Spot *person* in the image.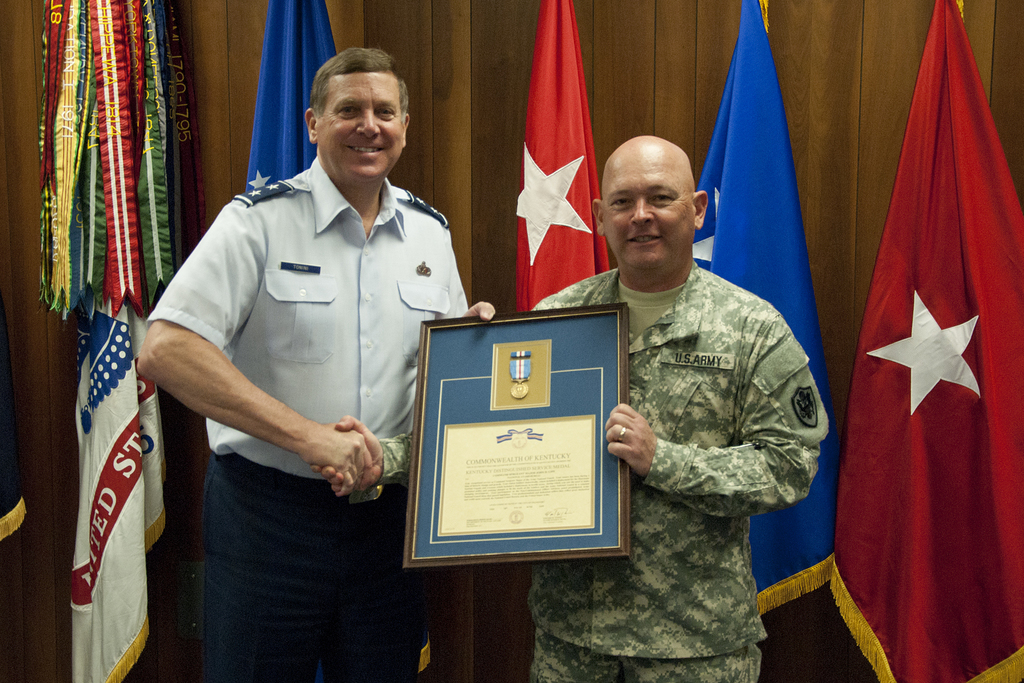
*person* found at crop(308, 138, 820, 682).
